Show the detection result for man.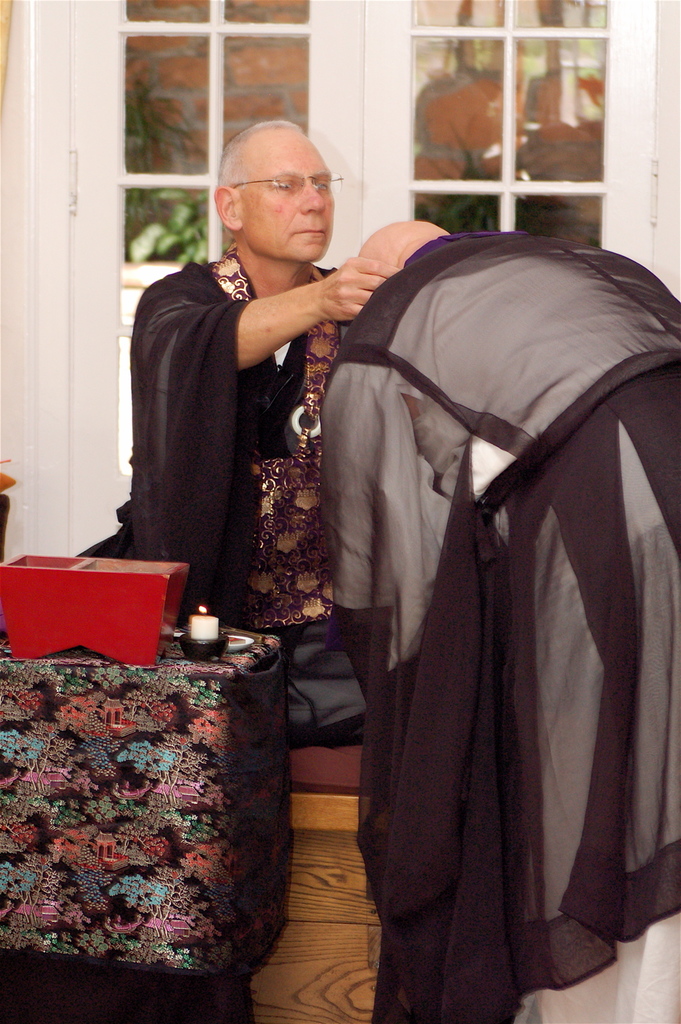
<box>73,116,405,764</box>.
